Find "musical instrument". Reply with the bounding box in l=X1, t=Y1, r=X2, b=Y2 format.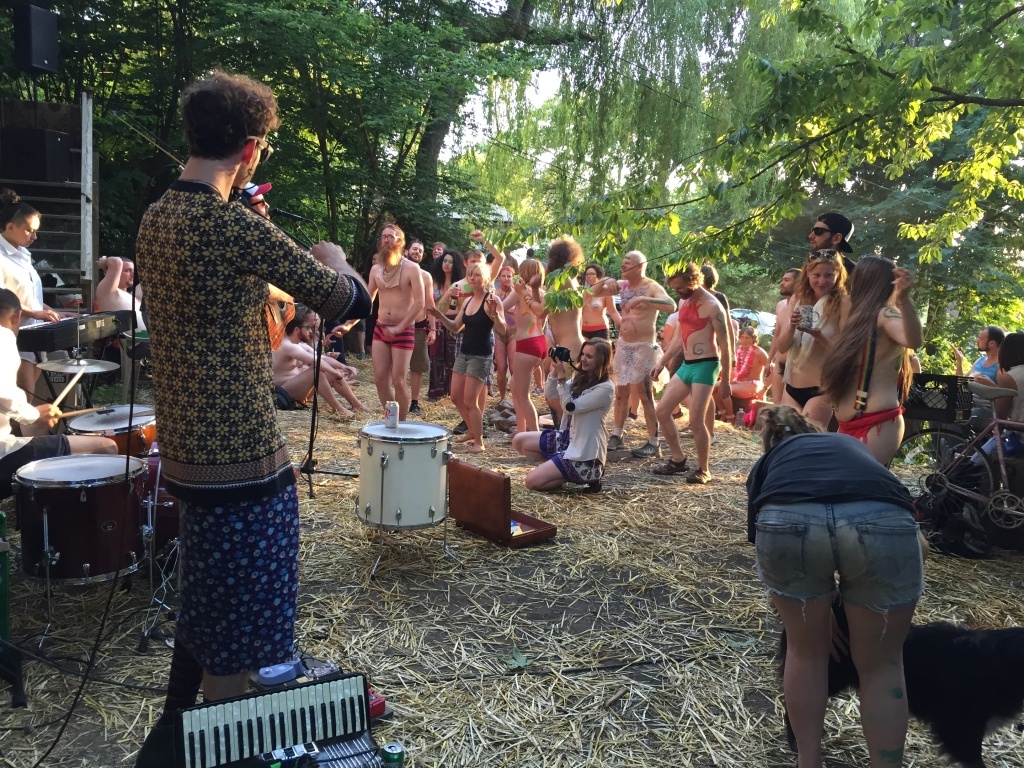
l=13, t=423, r=148, b=581.
